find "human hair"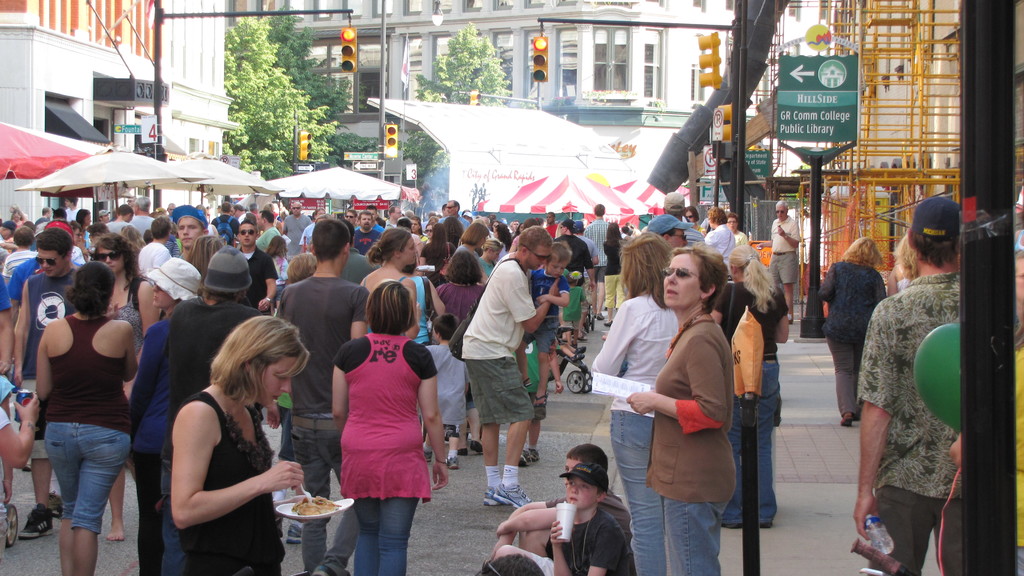
Rect(541, 212, 557, 222)
